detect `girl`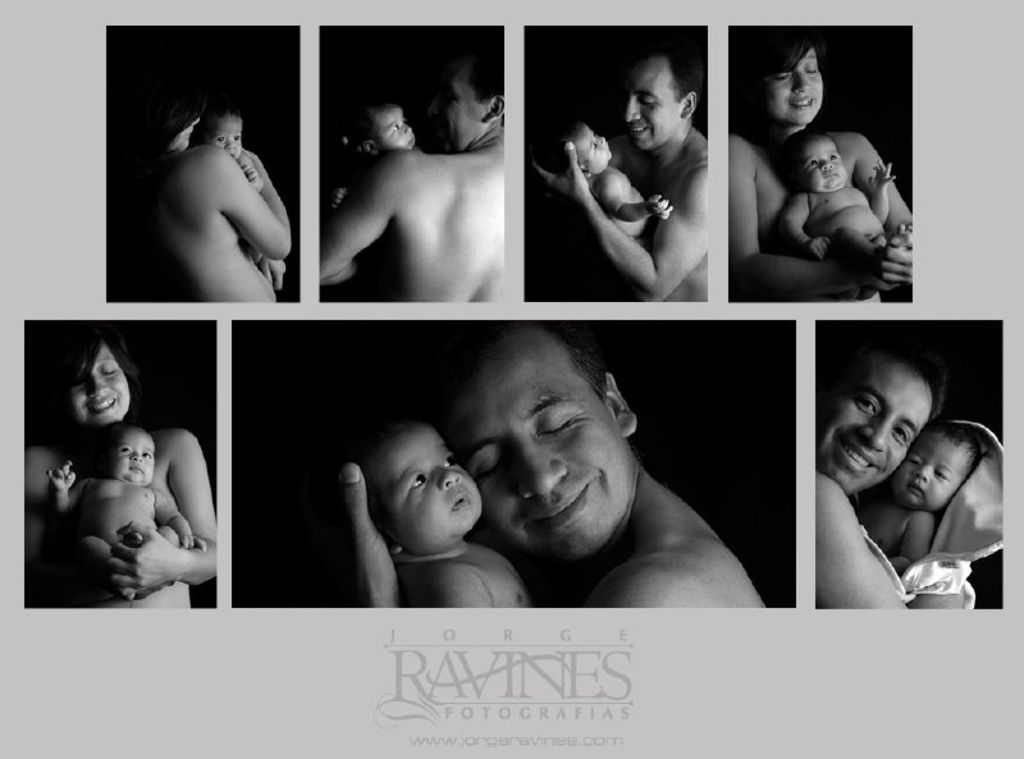
{"left": 788, "top": 129, "right": 911, "bottom": 265}
